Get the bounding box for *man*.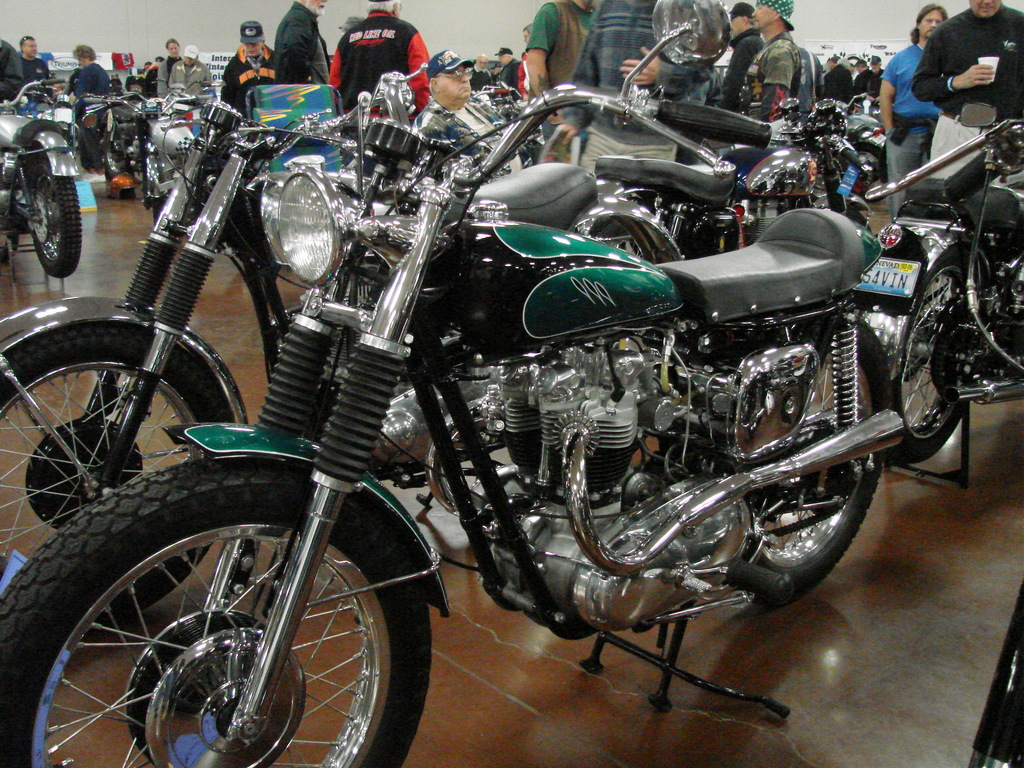
(915, 0, 1023, 177).
